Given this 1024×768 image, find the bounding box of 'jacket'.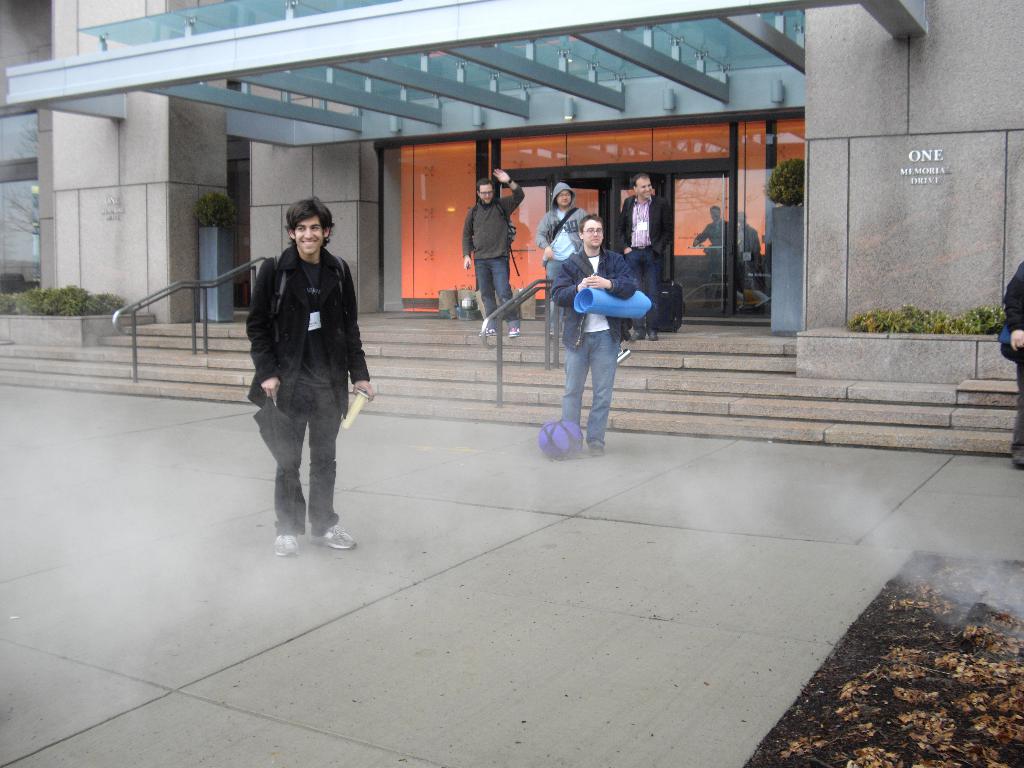
bbox=[532, 182, 591, 252].
